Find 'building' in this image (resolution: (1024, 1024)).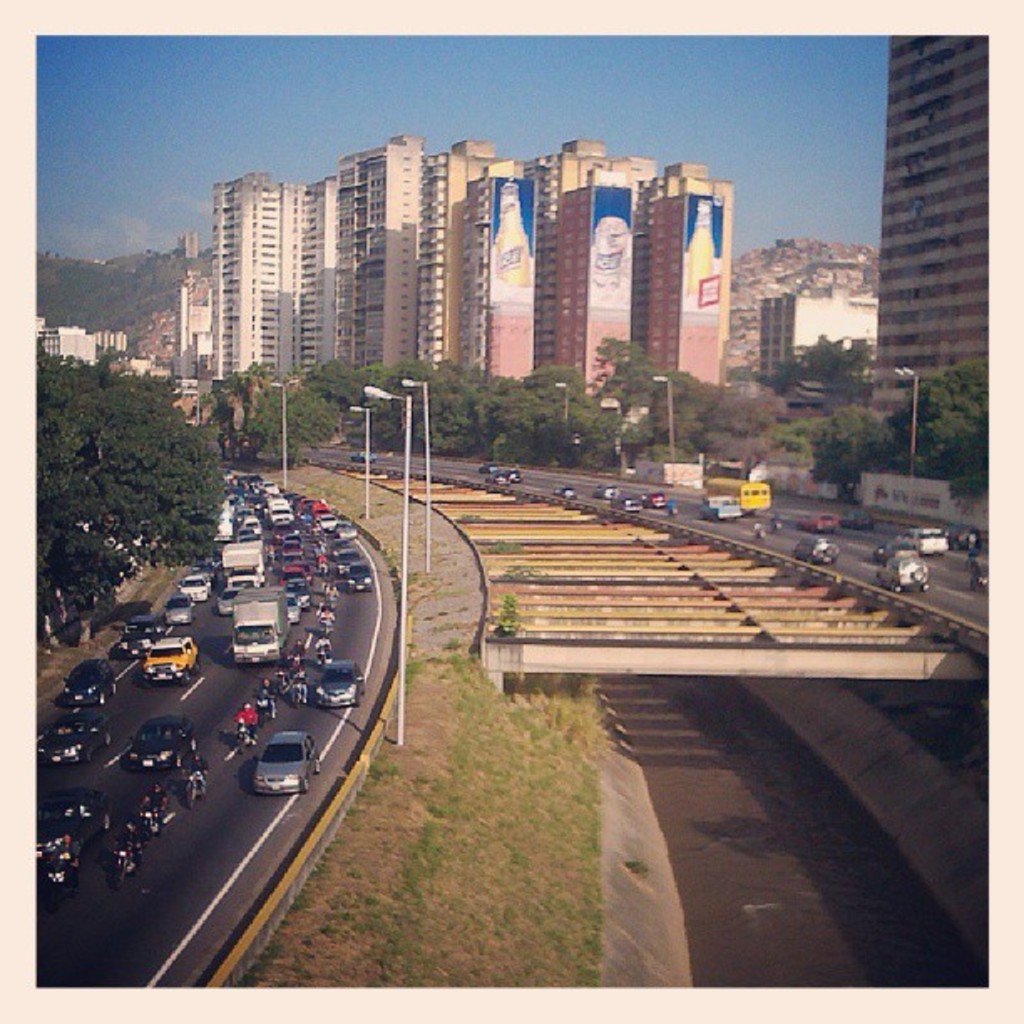
(left=760, top=293, right=877, bottom=387).
